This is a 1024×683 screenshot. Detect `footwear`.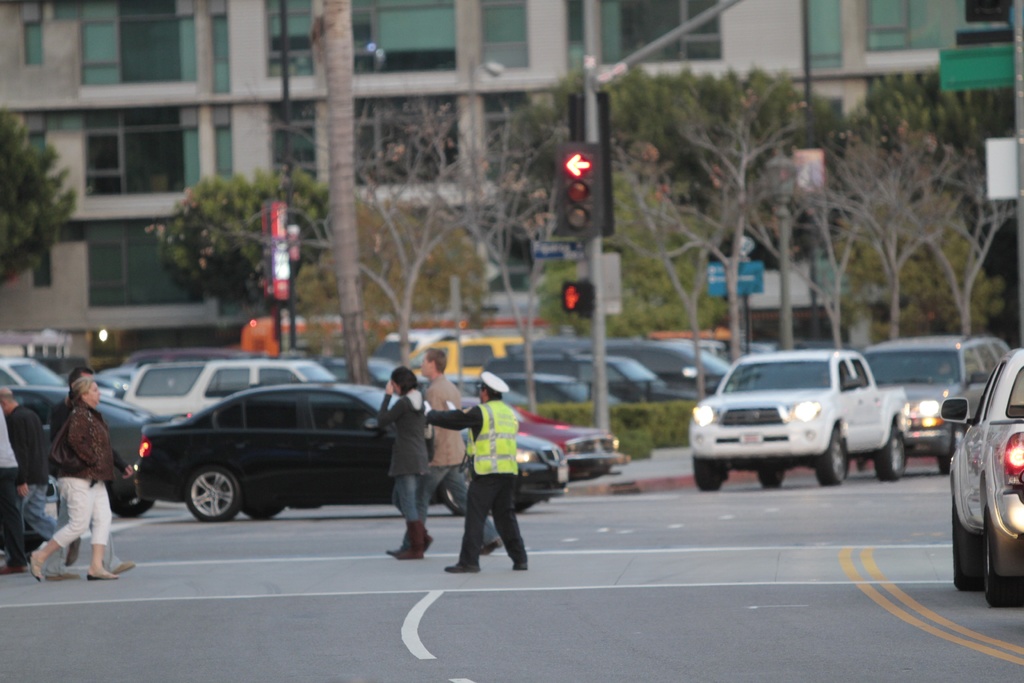
[left=505, top=536, right=531, bottom=575].
